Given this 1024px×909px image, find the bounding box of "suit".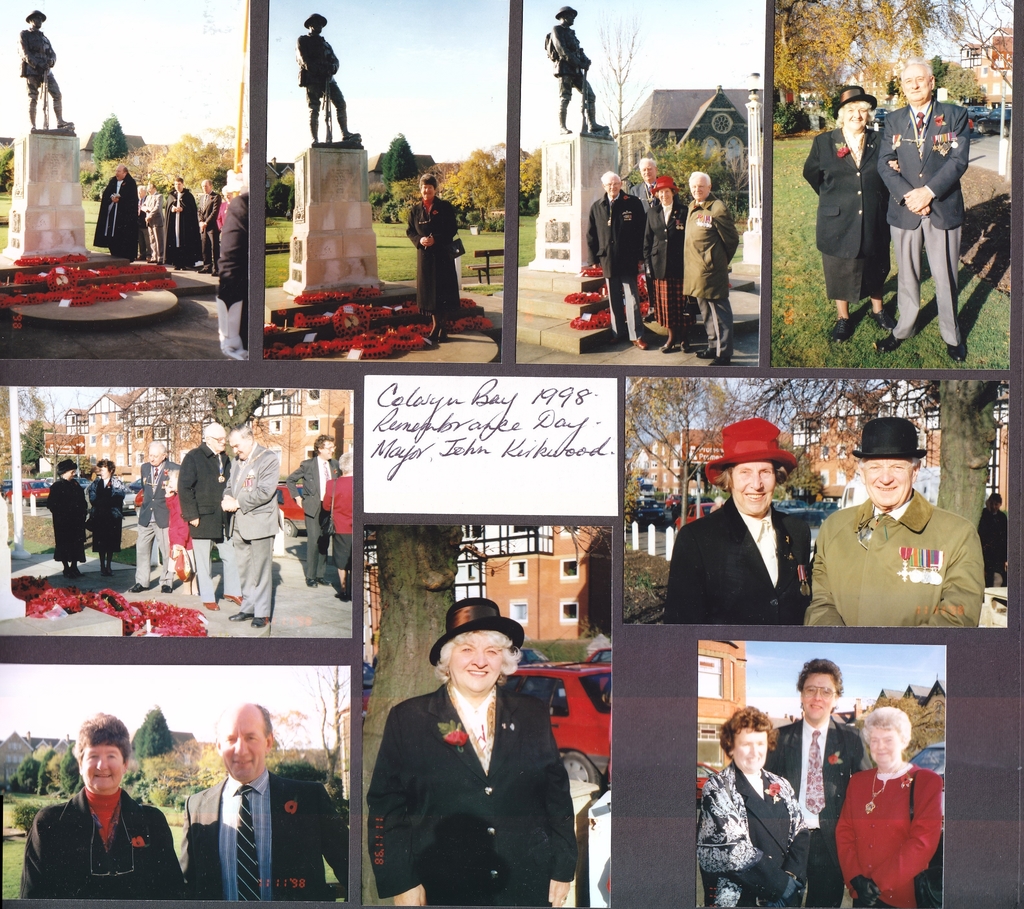
left=584, top=190, right=647, bottom=341.
